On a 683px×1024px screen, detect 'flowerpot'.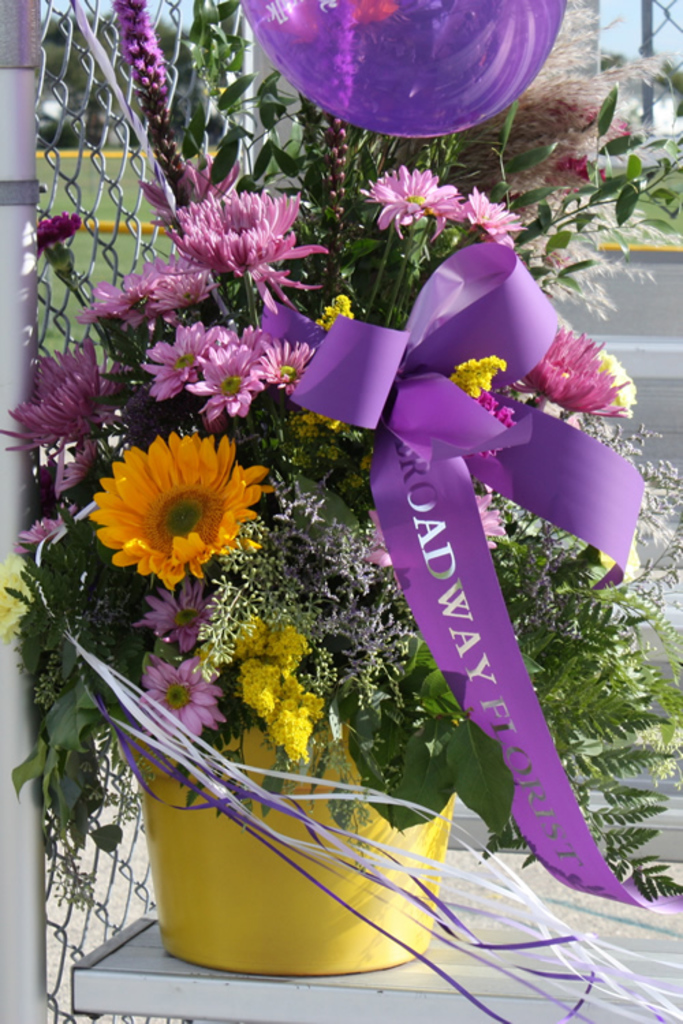
bbox=(61, 691, 546, 991).
